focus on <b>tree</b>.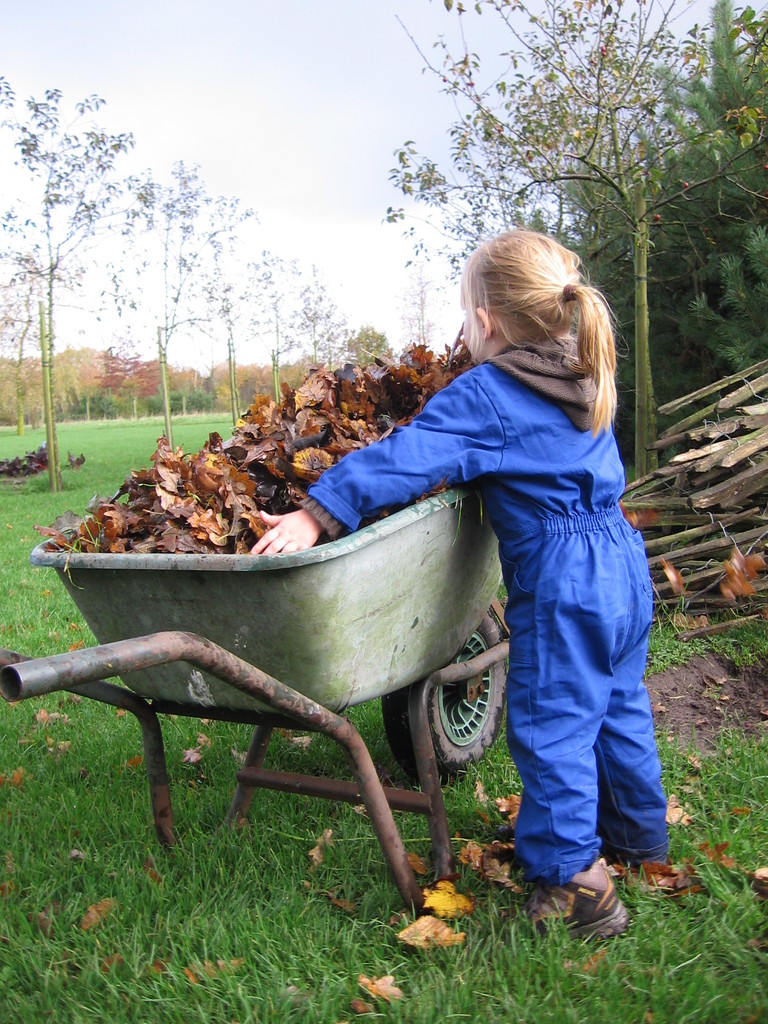
Focused at <bbox>182, 202, 254, 445</bbox>.
